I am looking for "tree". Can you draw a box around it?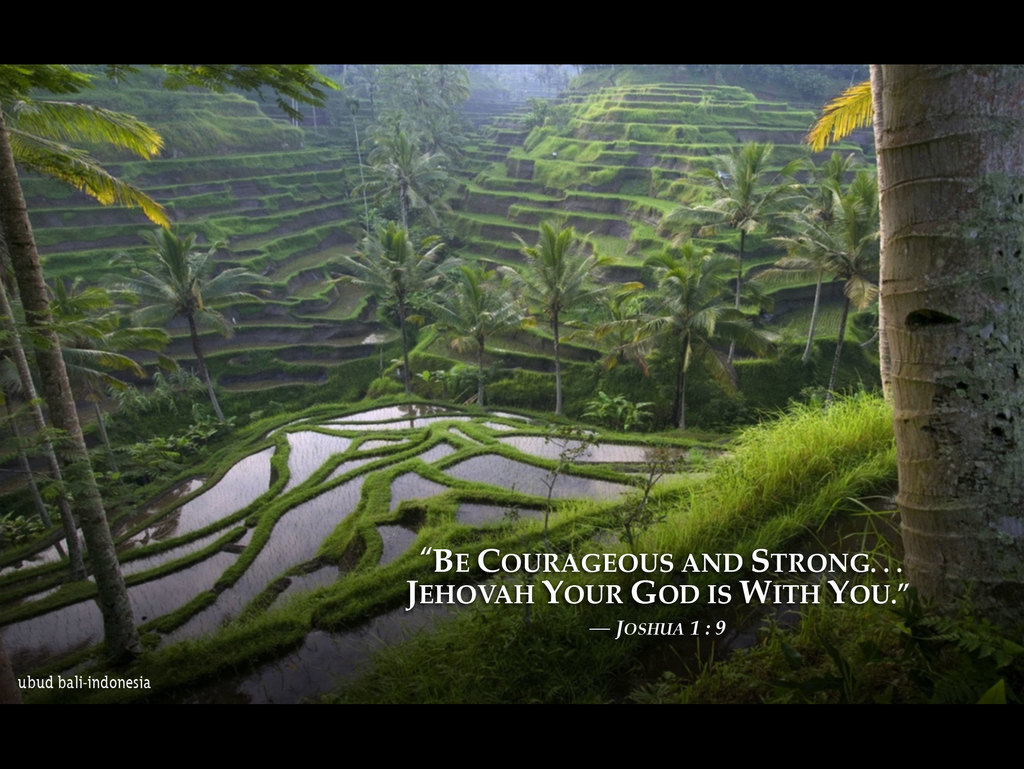
Sure, the bounding box is box(148, 57, 330, 119).
